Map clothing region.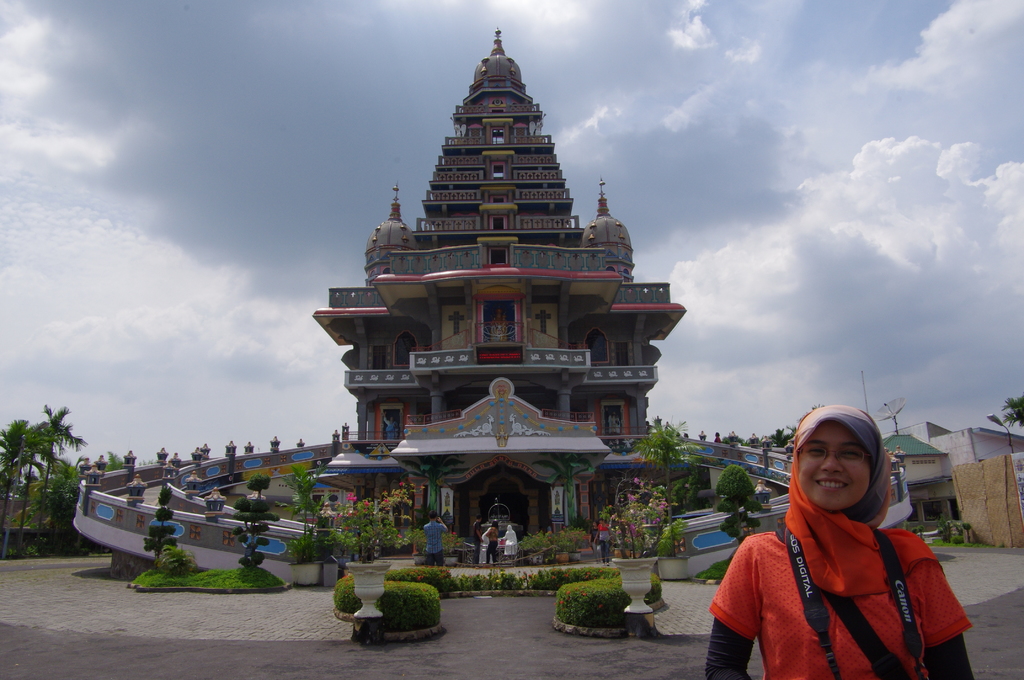
Mapped to <box>597,524,612,562</box>.
